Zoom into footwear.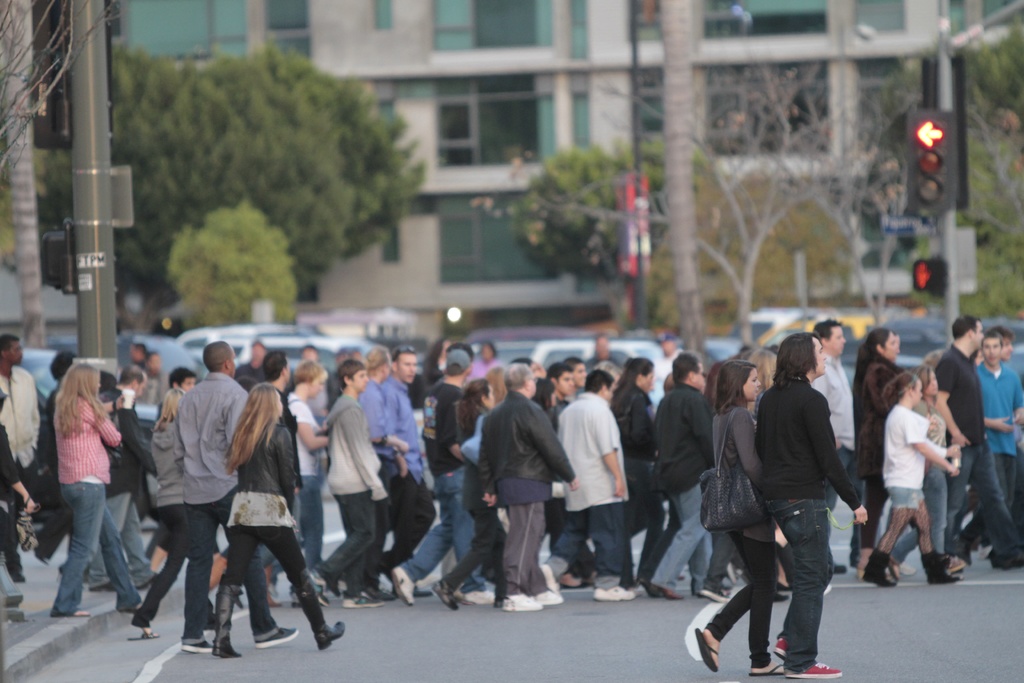
Zoom target: [212, 581, 241, 657].
